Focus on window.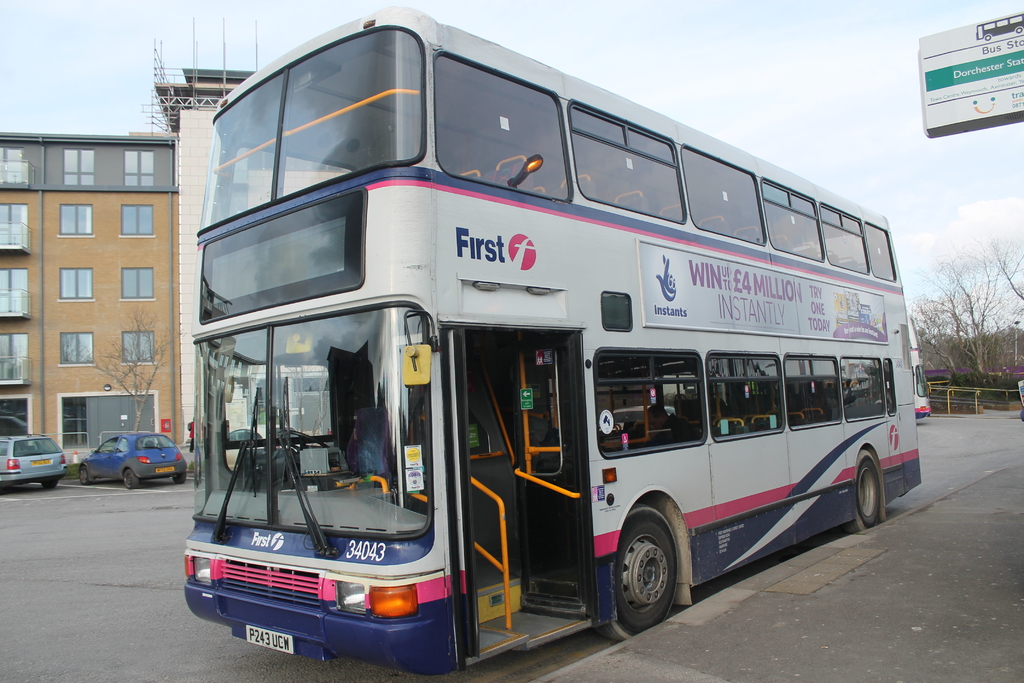
Focused at (left=119, top=267, right=156, bottom=302).
